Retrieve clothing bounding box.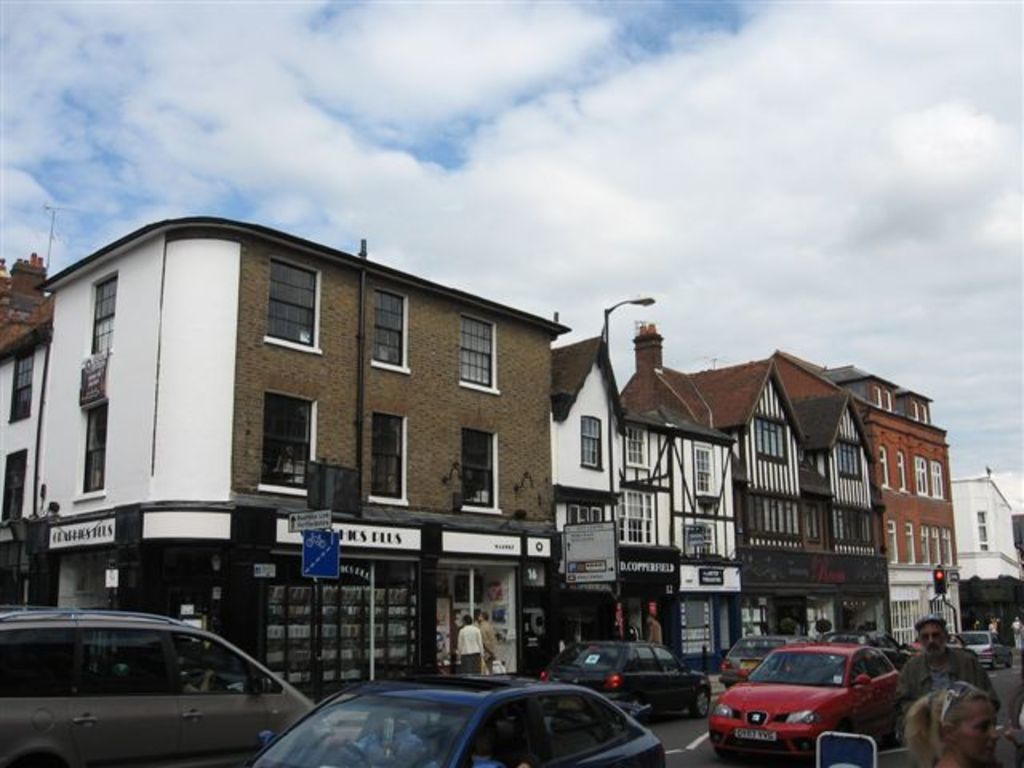
Bounding box: (left=624, top=608, right=666, bottom=643).
